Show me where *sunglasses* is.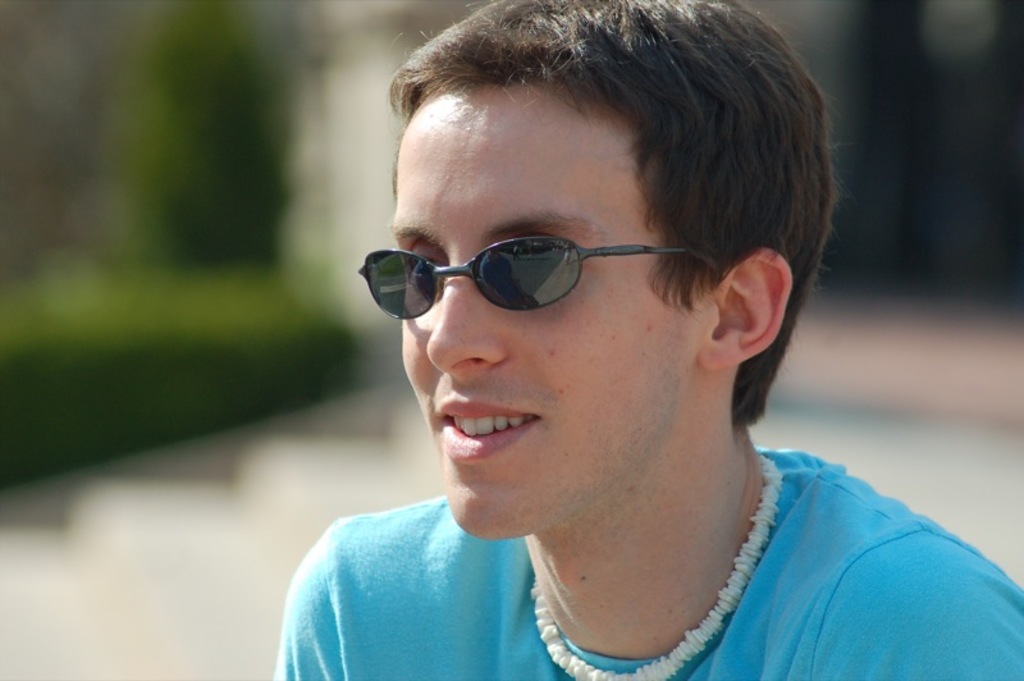
*sunglasses* is at box(351, 233, 727, 333).
